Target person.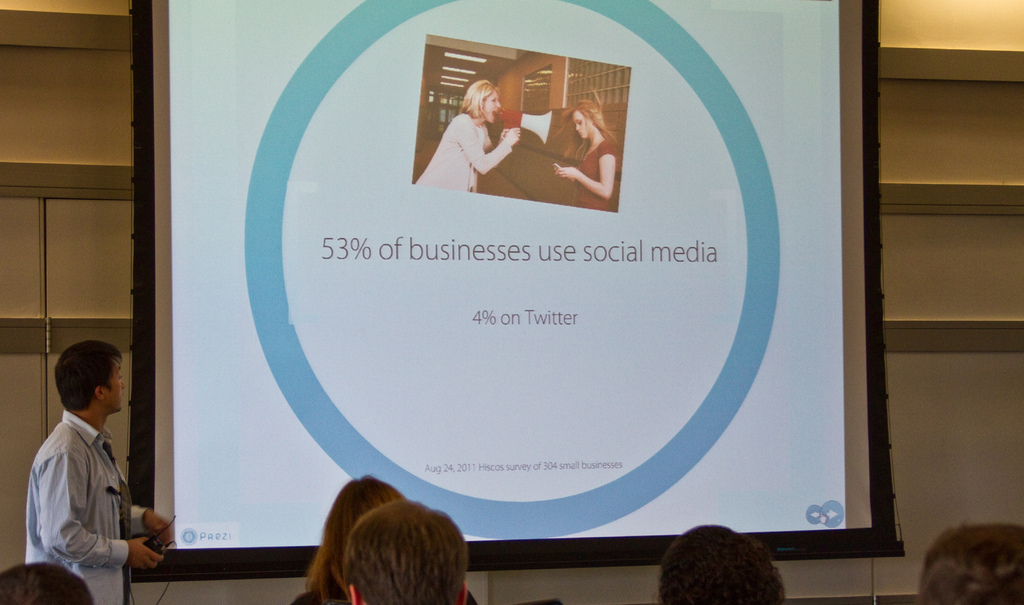
Target region: bbox=[287, 480, 482, 604].
